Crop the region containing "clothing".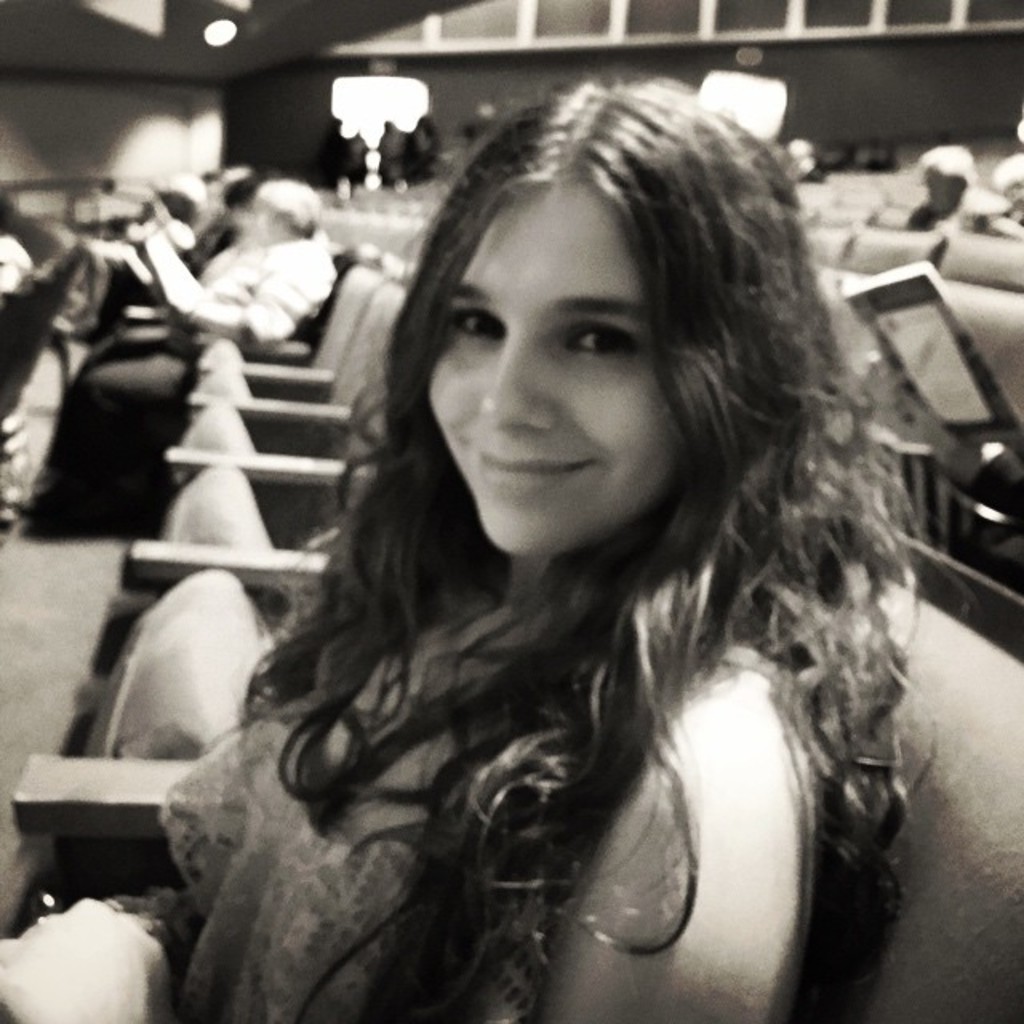
Crop region: [x1=158, y1=616, x2=514, y2=1005].
